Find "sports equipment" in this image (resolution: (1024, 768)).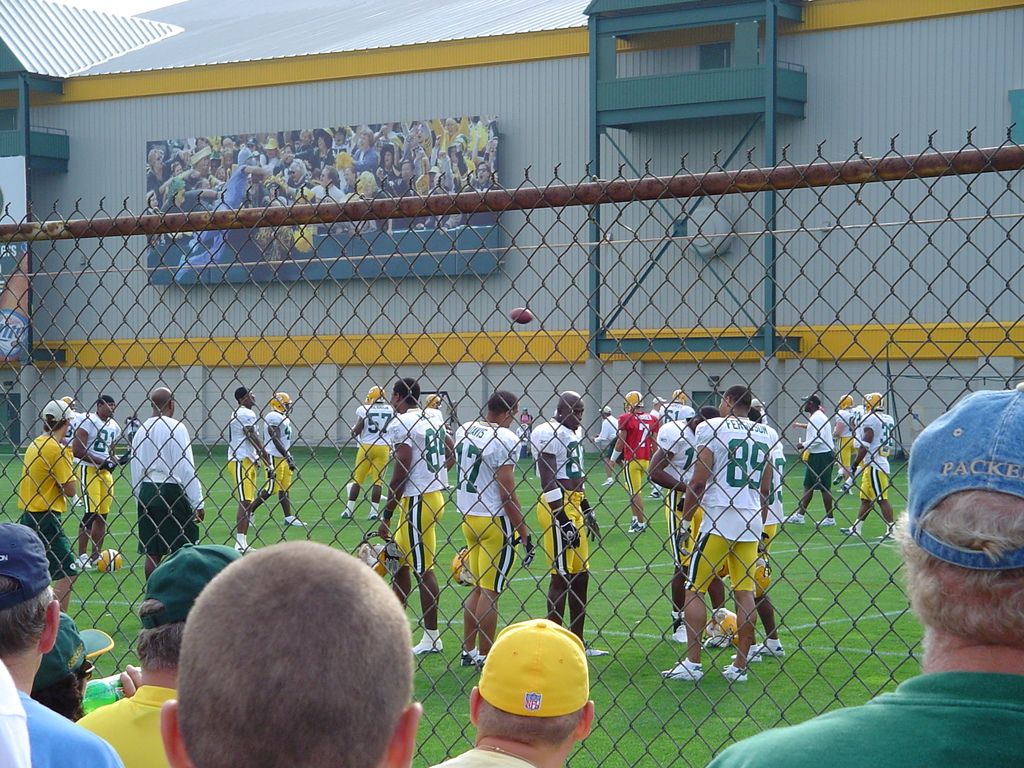
554 522 580 549.
